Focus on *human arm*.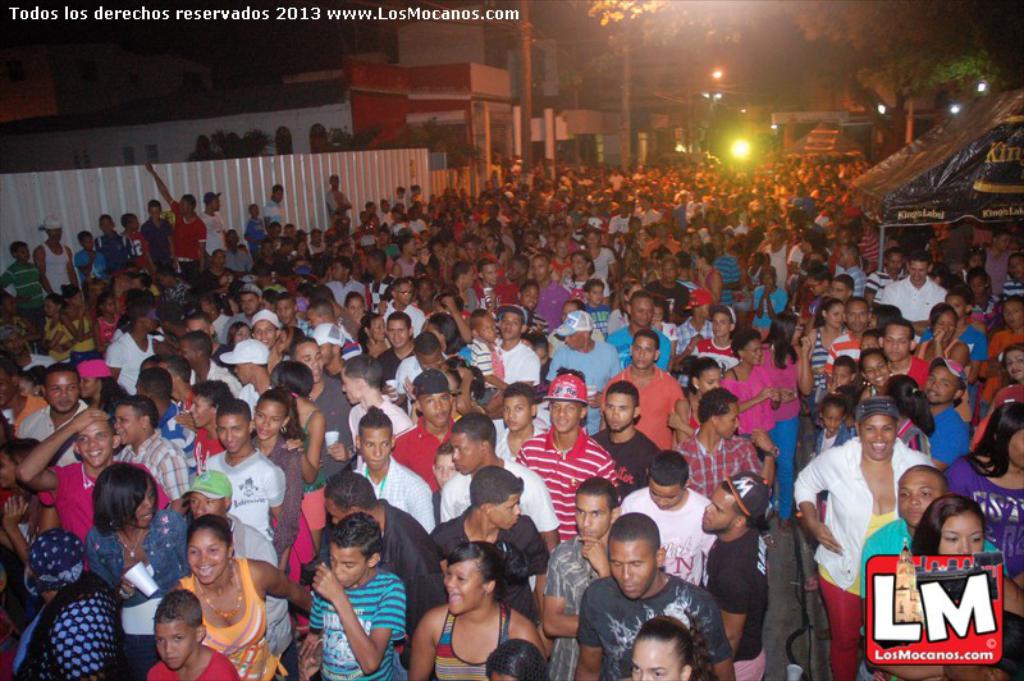
Focused at x1=745, y1=422, x2=776, y2=486.
